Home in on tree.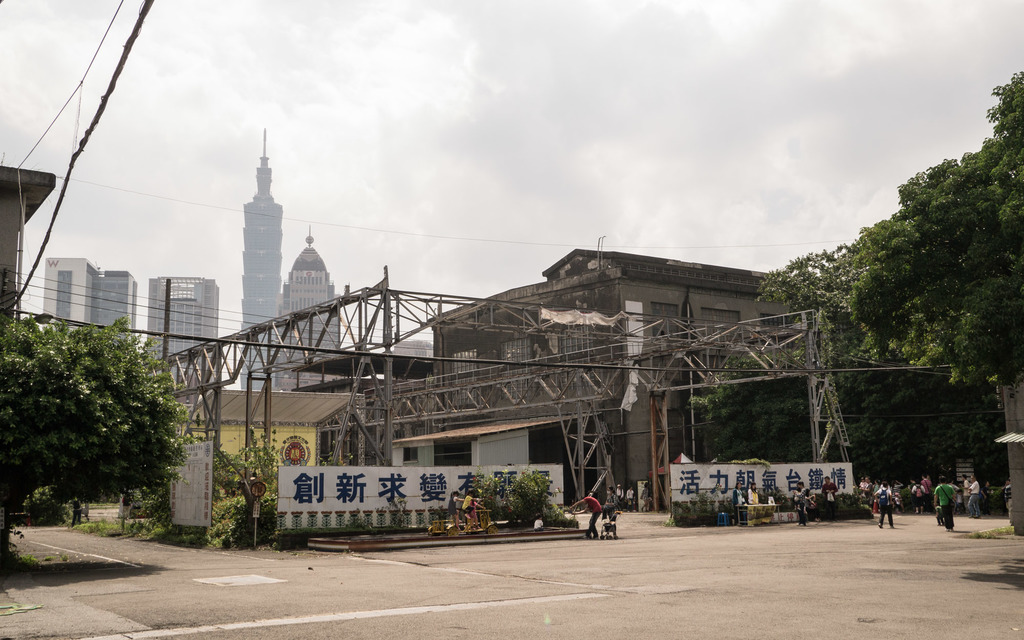
Homed in at locate(17, 484, 74, 526).
